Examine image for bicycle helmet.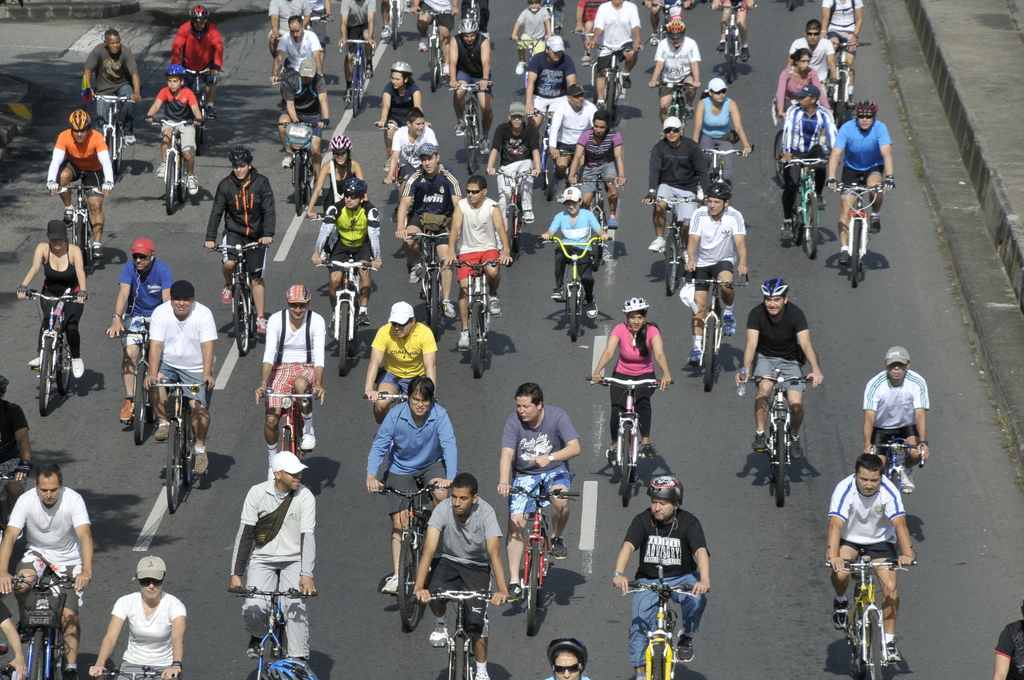
Examination result: bbox(390, 61, 411, 72).
